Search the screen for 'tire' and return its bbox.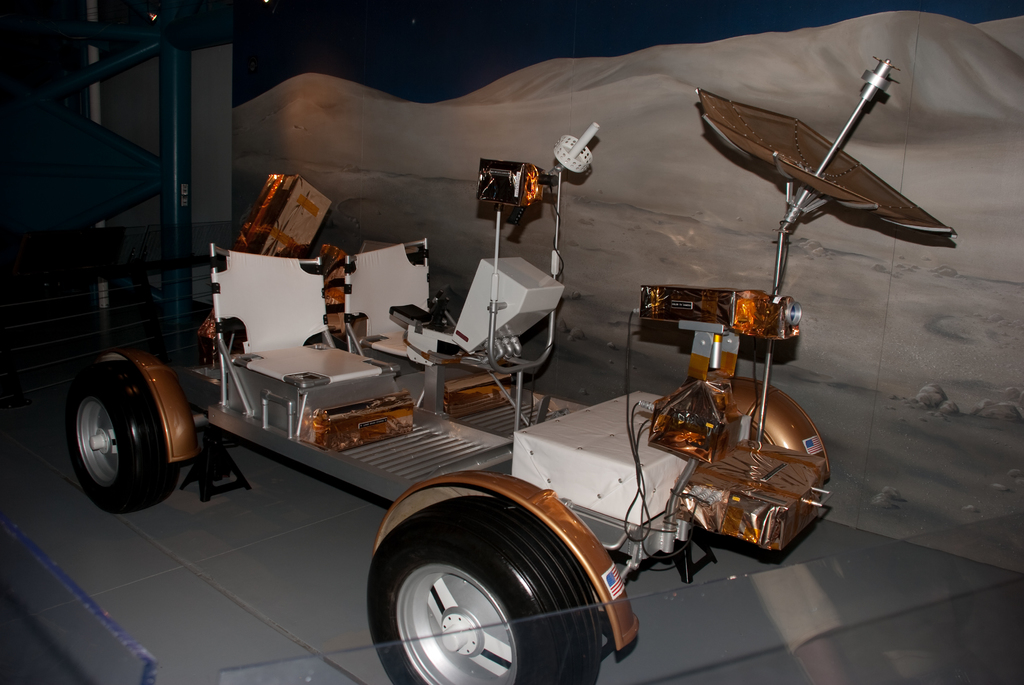
Found: bbox=(366, 500, 602, 684).
